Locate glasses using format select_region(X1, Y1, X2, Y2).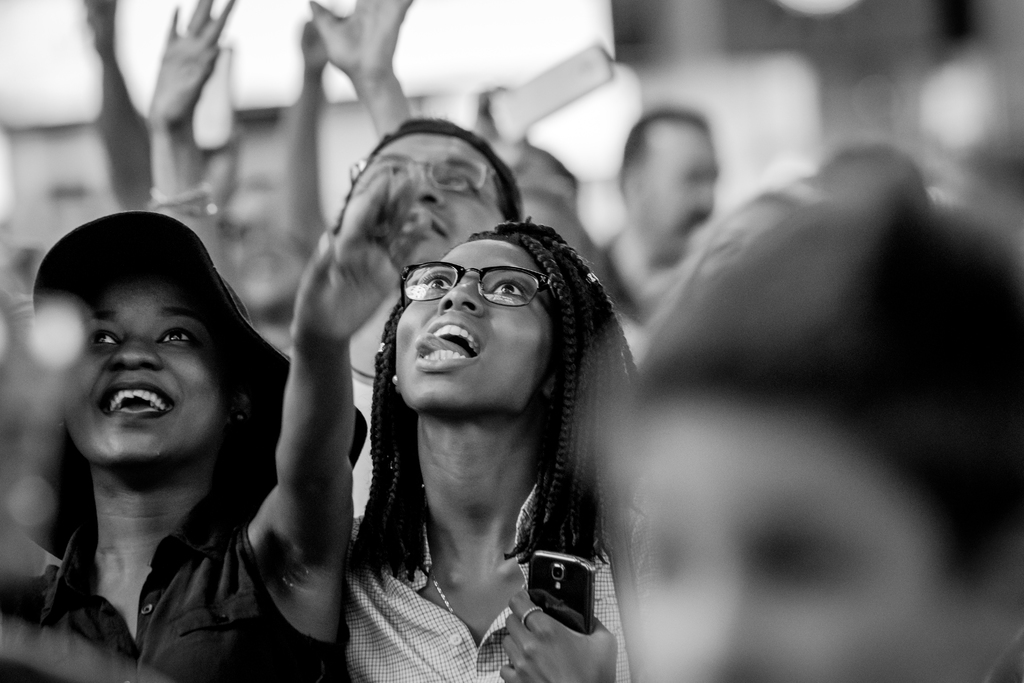
select_region(345, 149, 512, 215).
